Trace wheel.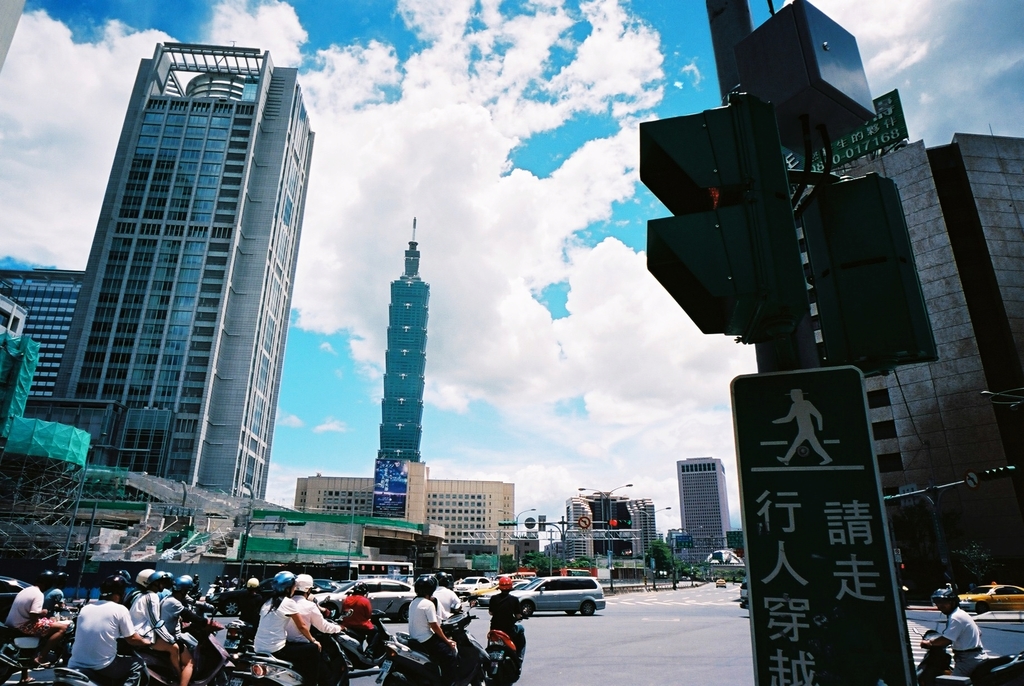
Traced to {"x1": 401, "y1": 606, "x2": 410, "y2": 621}.
